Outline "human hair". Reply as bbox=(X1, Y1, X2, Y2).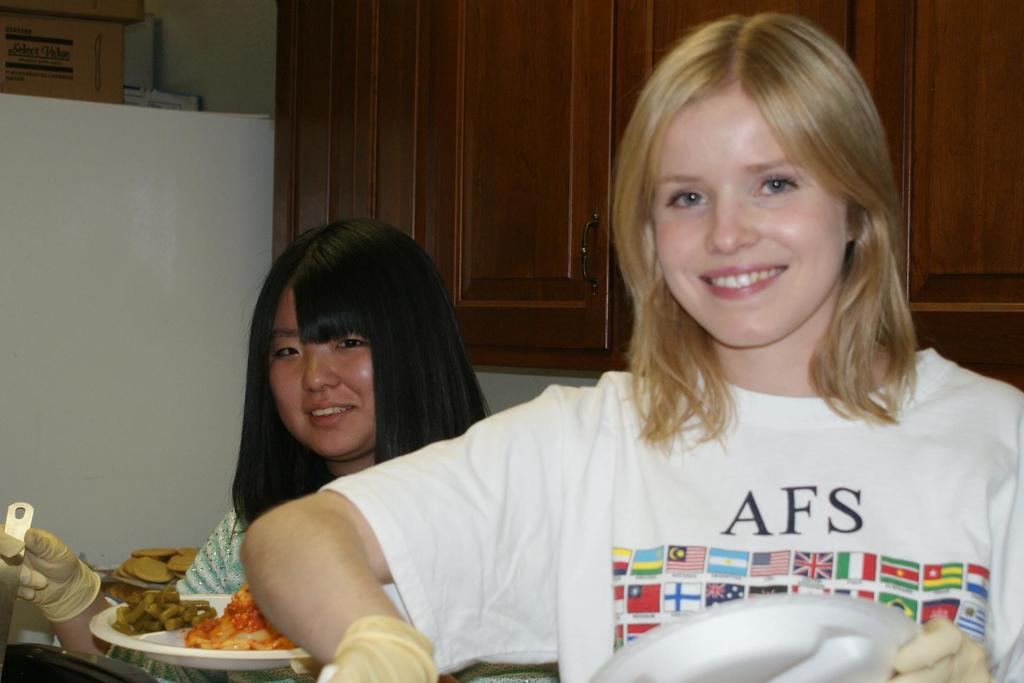
bbox=(601, 23, 927, 450).
